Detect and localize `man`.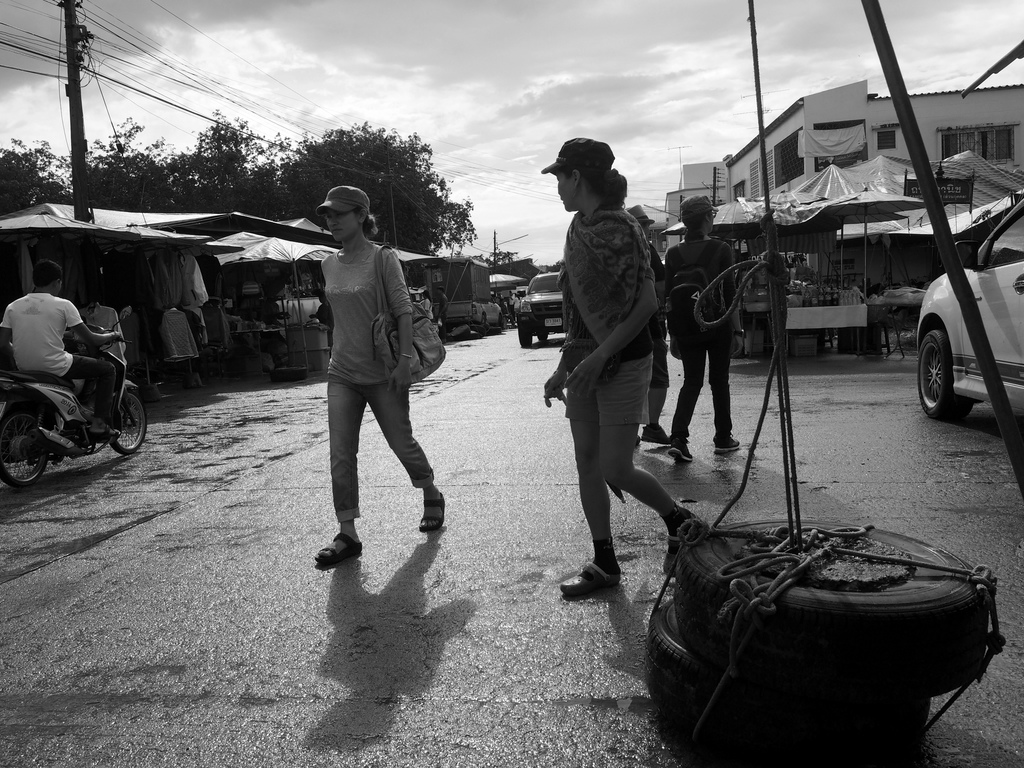
Localized at l=0, t=260, r=133, b=444.
